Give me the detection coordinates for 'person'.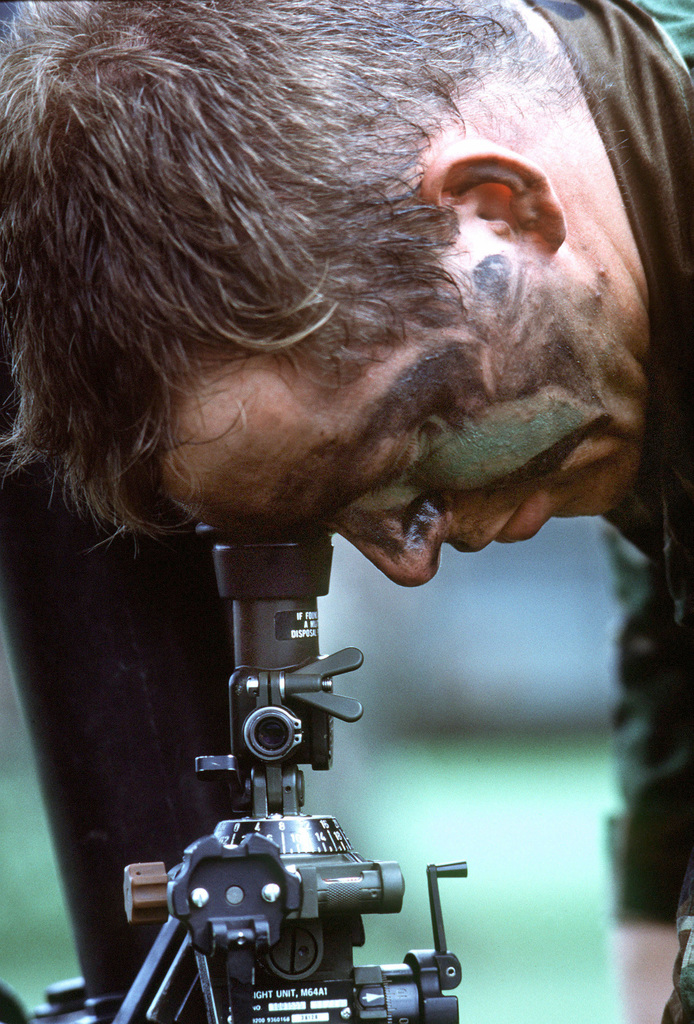
<box>0,370,235,1022</box>.
